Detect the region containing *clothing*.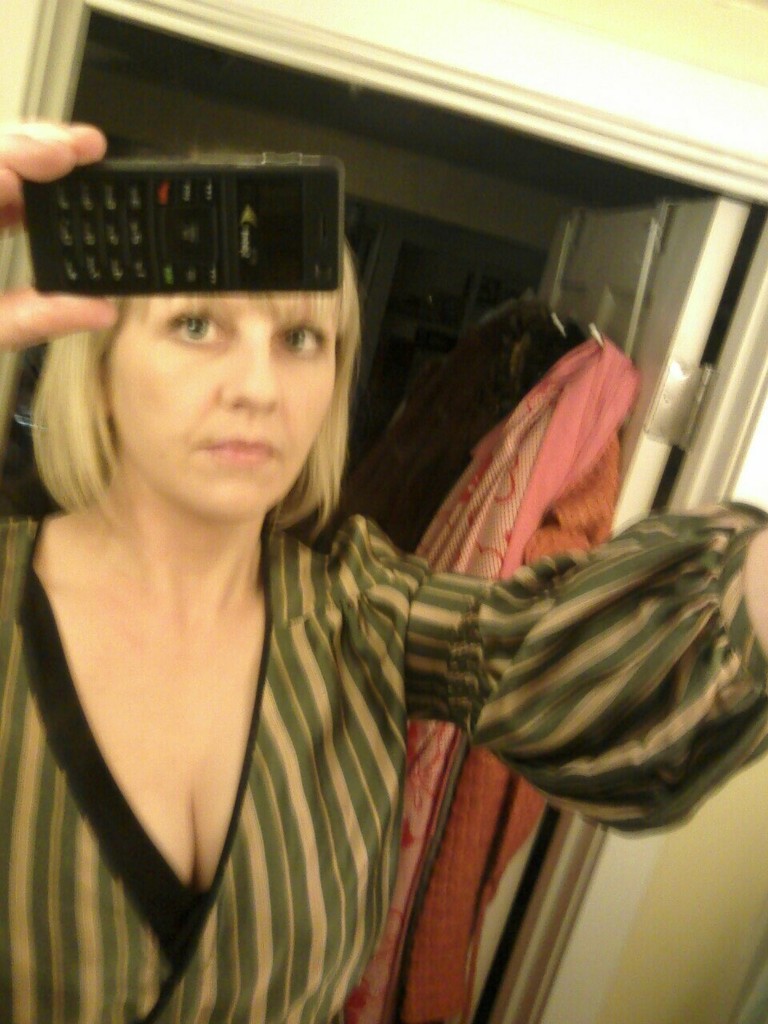
Rect(0, 512, 767, 1023).
